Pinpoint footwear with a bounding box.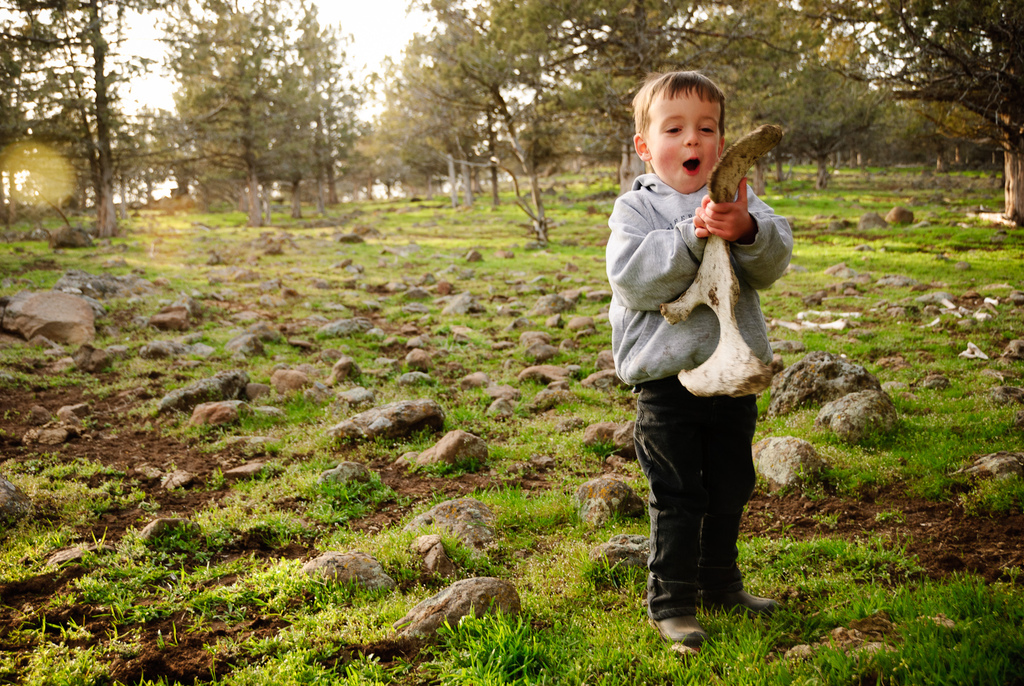
[700, 590, 778, 615].
